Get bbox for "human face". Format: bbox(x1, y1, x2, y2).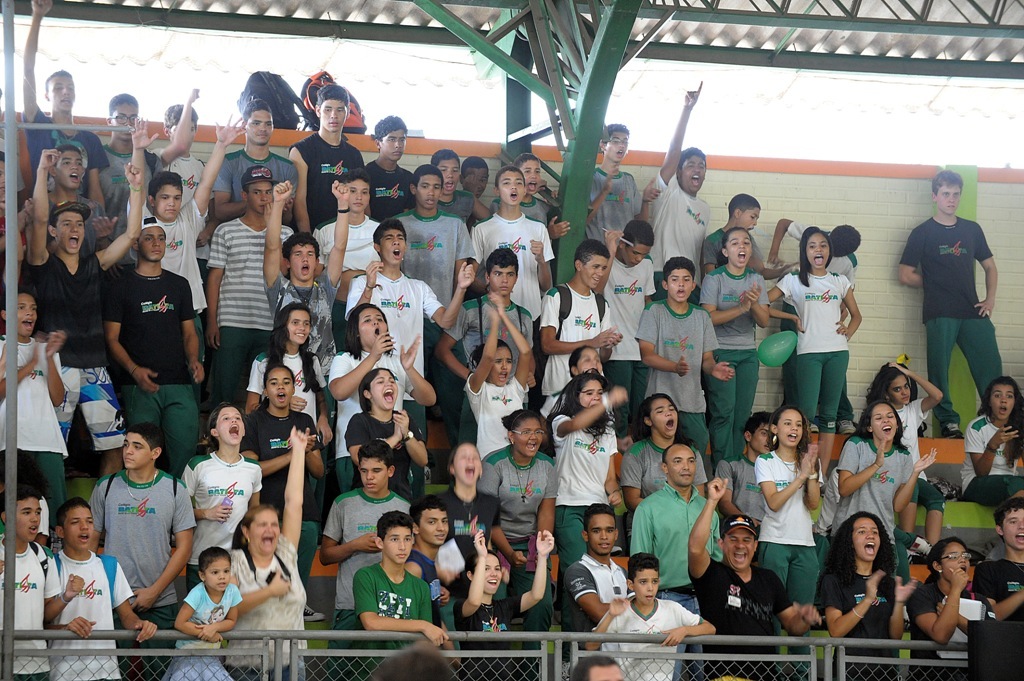
bbox(725, 229, 756, 269).
